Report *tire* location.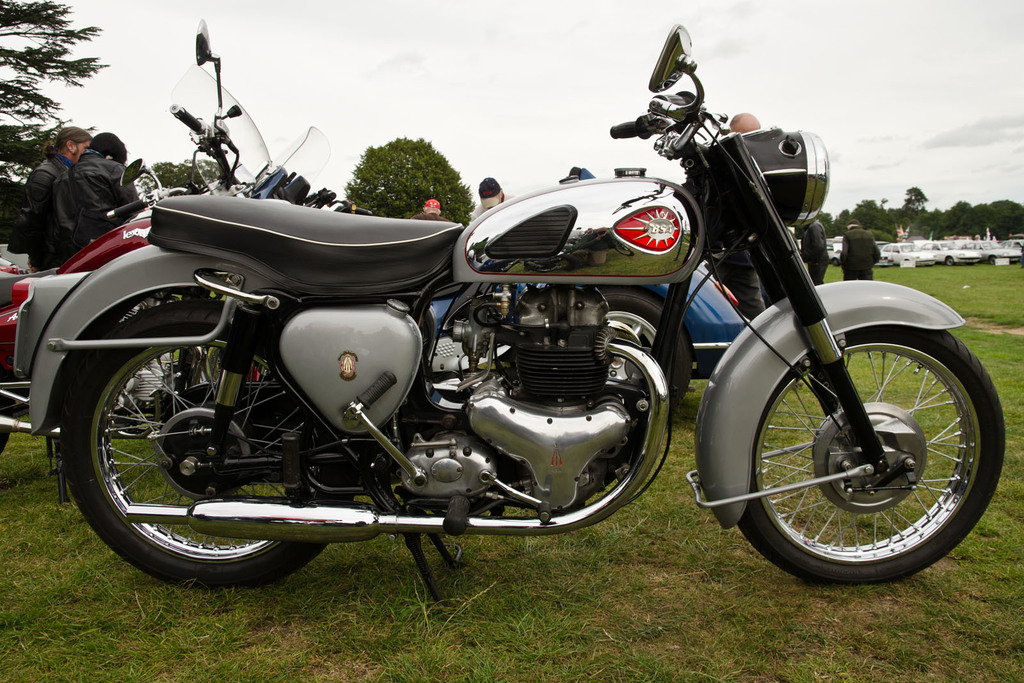
Report: 55 296 305 590.
